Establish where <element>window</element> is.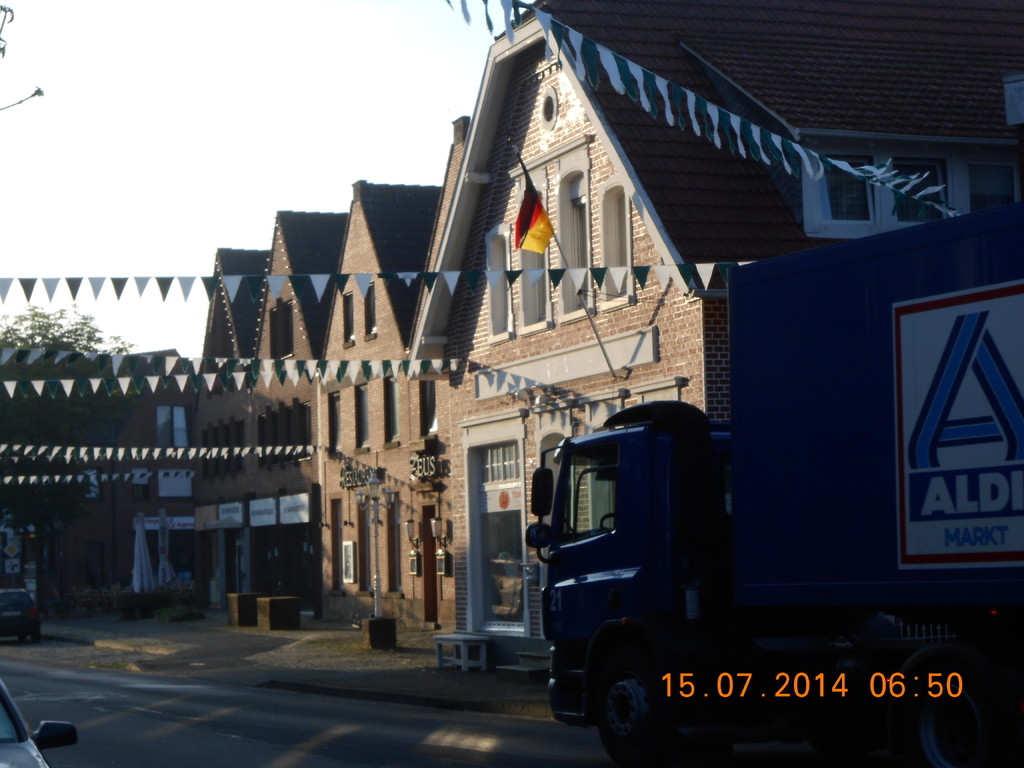
Established at locate(475, 440, 523, 488).
